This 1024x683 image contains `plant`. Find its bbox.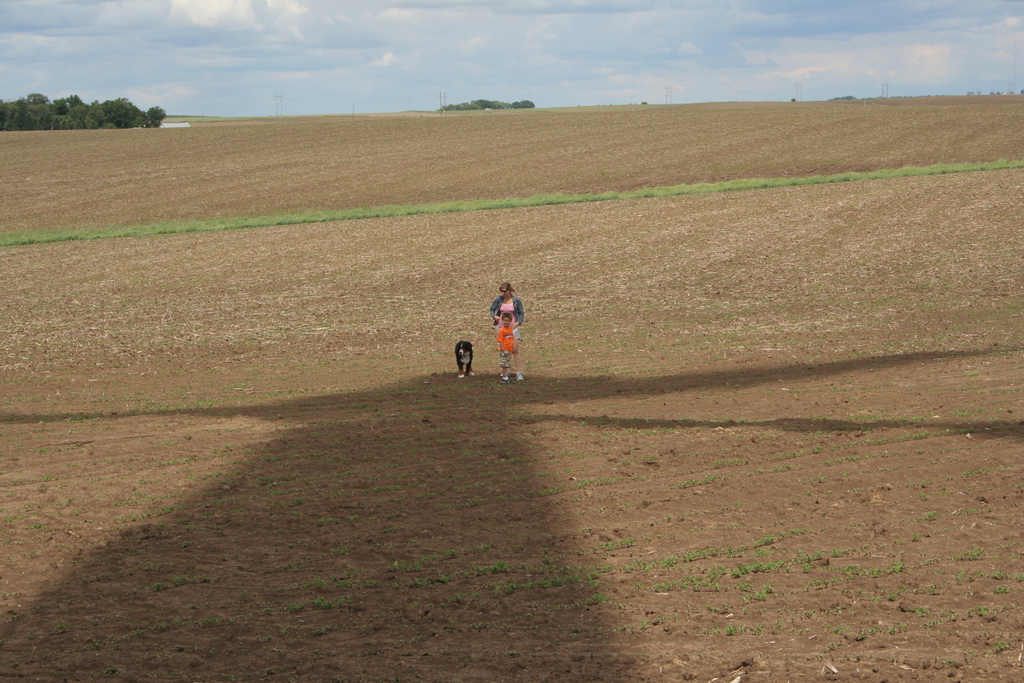
555 575 568 585.
